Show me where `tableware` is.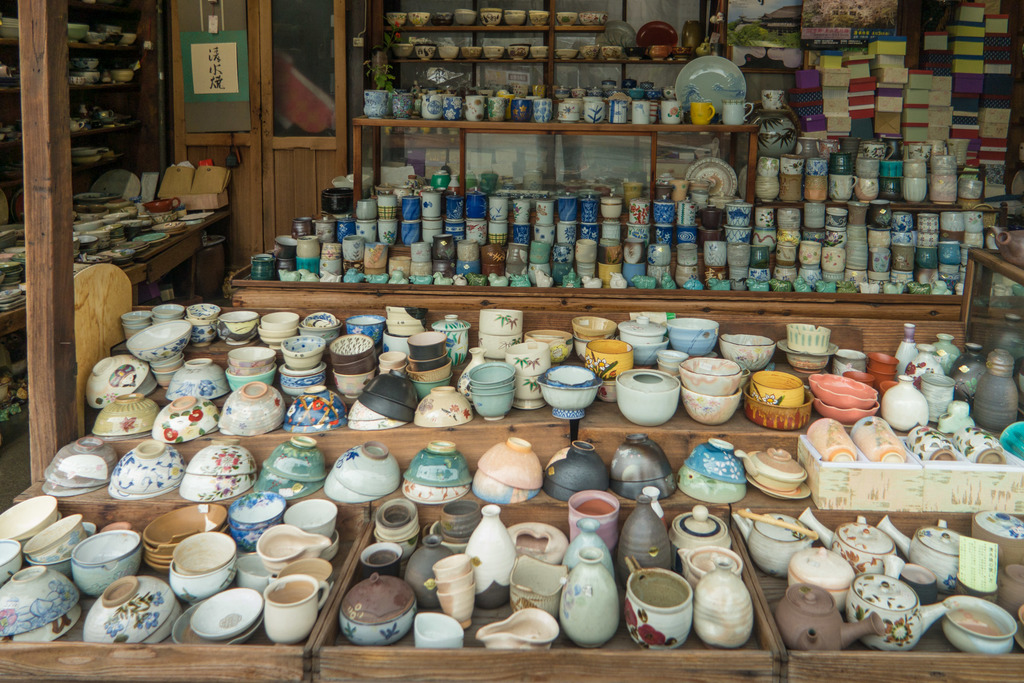
`tableware` is at crop(920, 234, 942, 250).
